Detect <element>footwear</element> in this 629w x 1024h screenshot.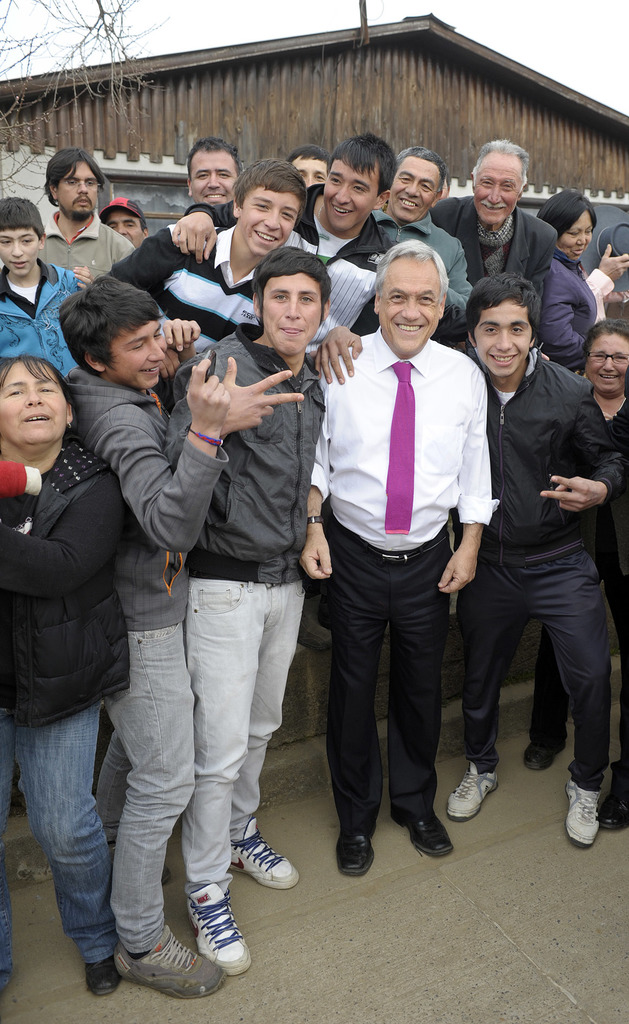
Detection: box(183, 881, 261, 973).
